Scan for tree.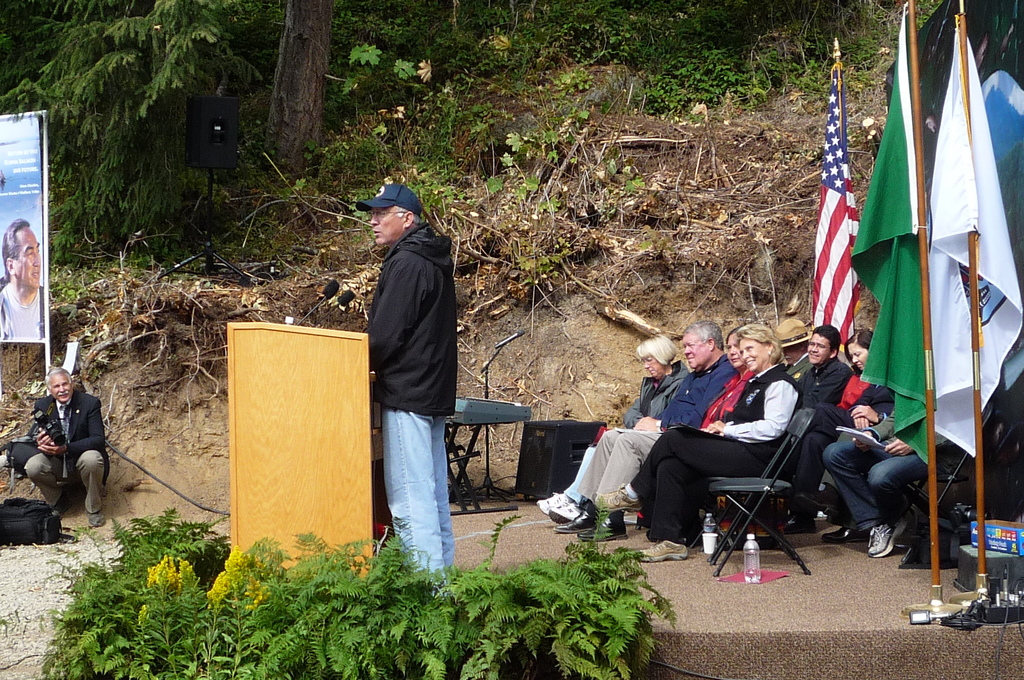
Scan result: select_region(0, 0, 281, 252).
